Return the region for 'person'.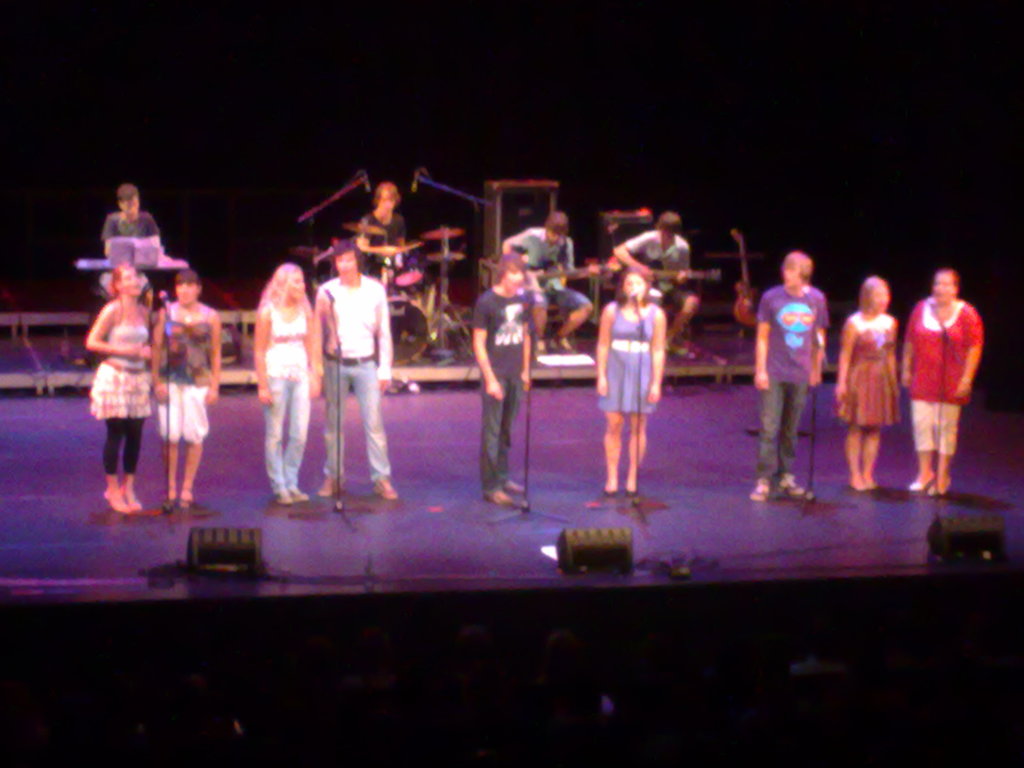
(left=248, top=259, right=311, bottom=506).
